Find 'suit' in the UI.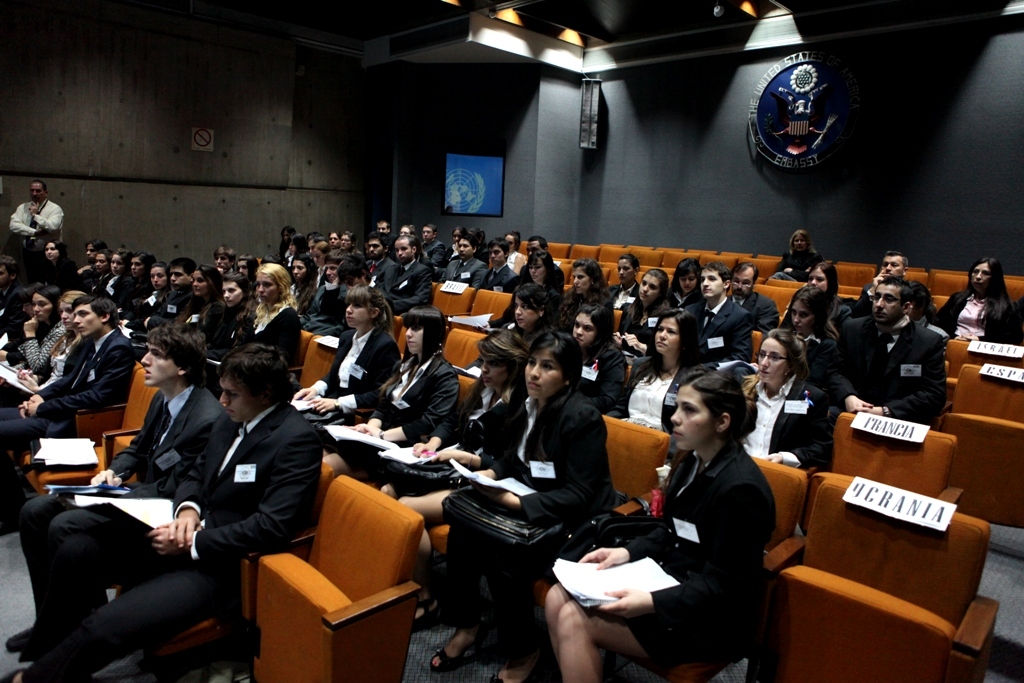
UI element at (left=0, top=328, right=133, bottom=524).
